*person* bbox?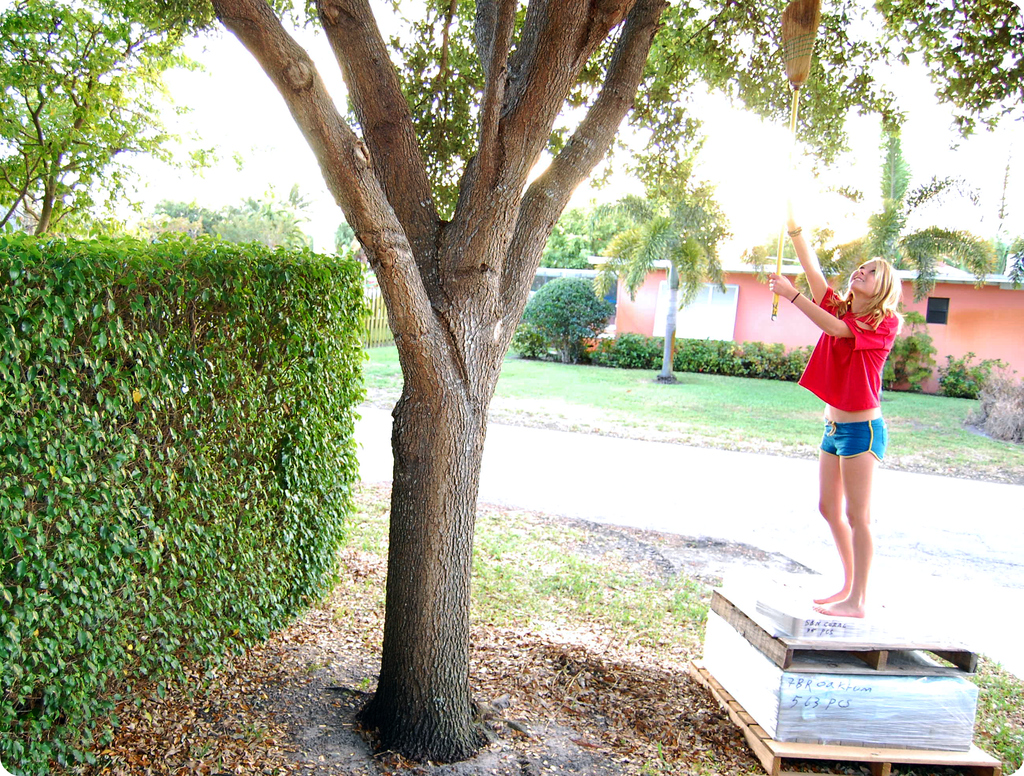
select_region(786, 213, 924, 636)
